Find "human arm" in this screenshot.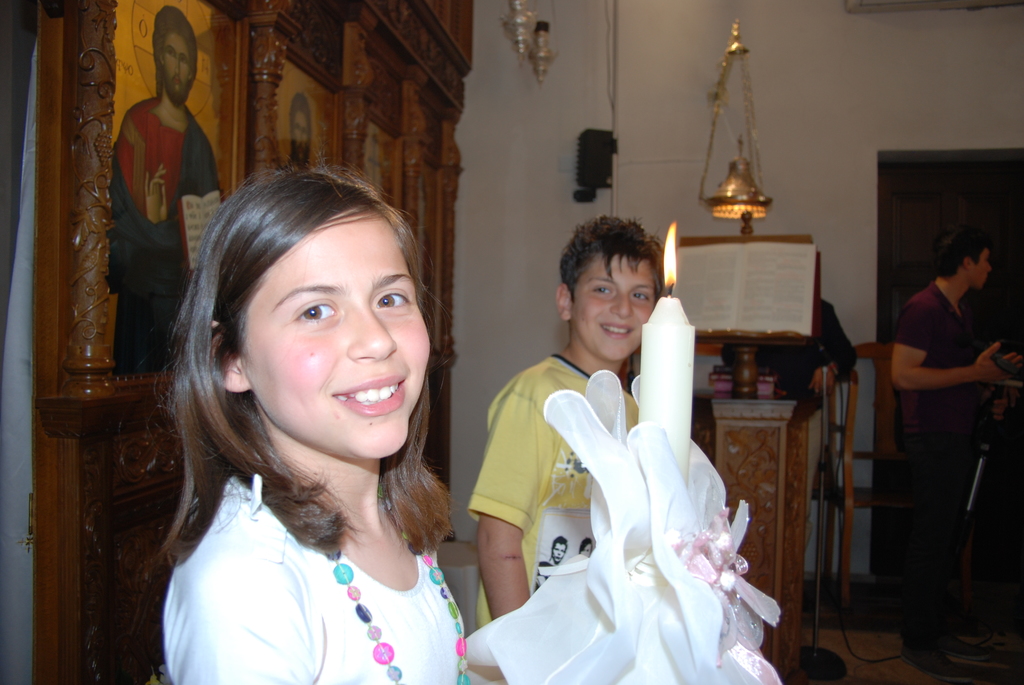
The bounding box for "human arm" is [467, 361, 571, 684].
